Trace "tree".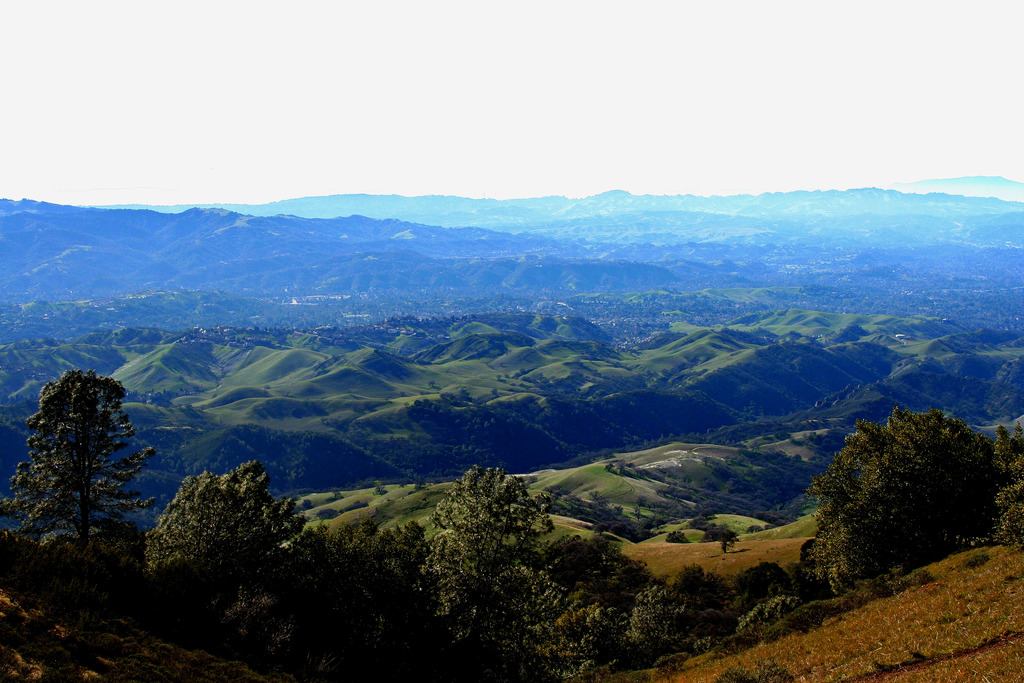
Traced to [16,346,142,578].
